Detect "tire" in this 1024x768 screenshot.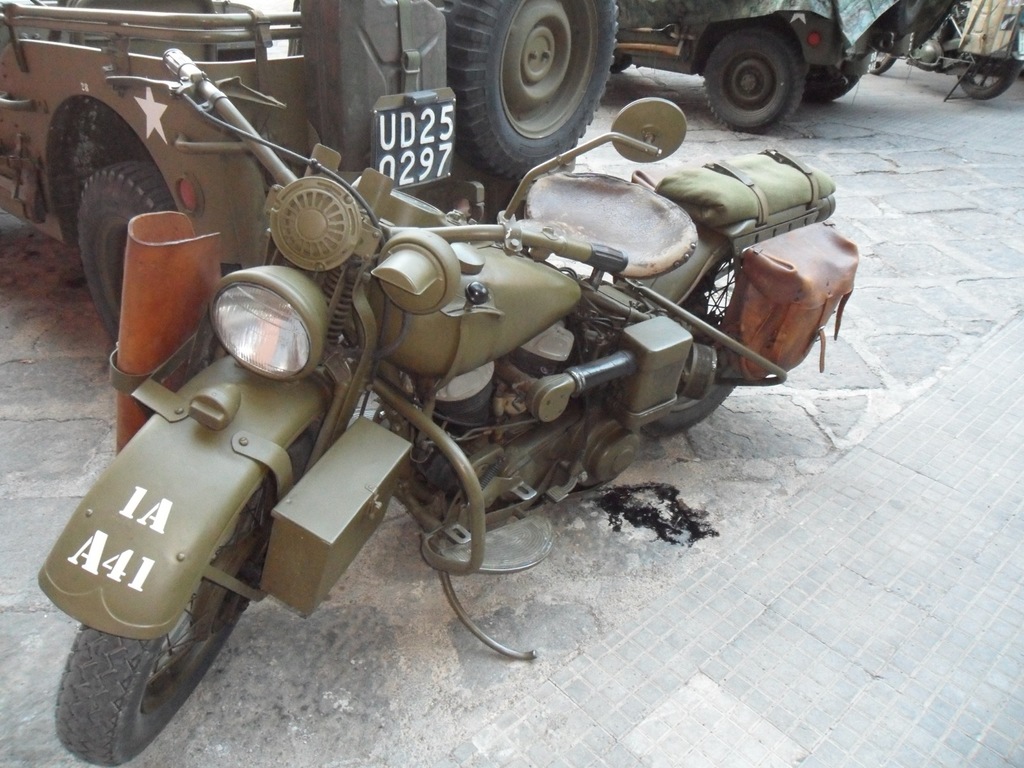
Detection: x1=56 y1=437 x2=311 y2=767.
